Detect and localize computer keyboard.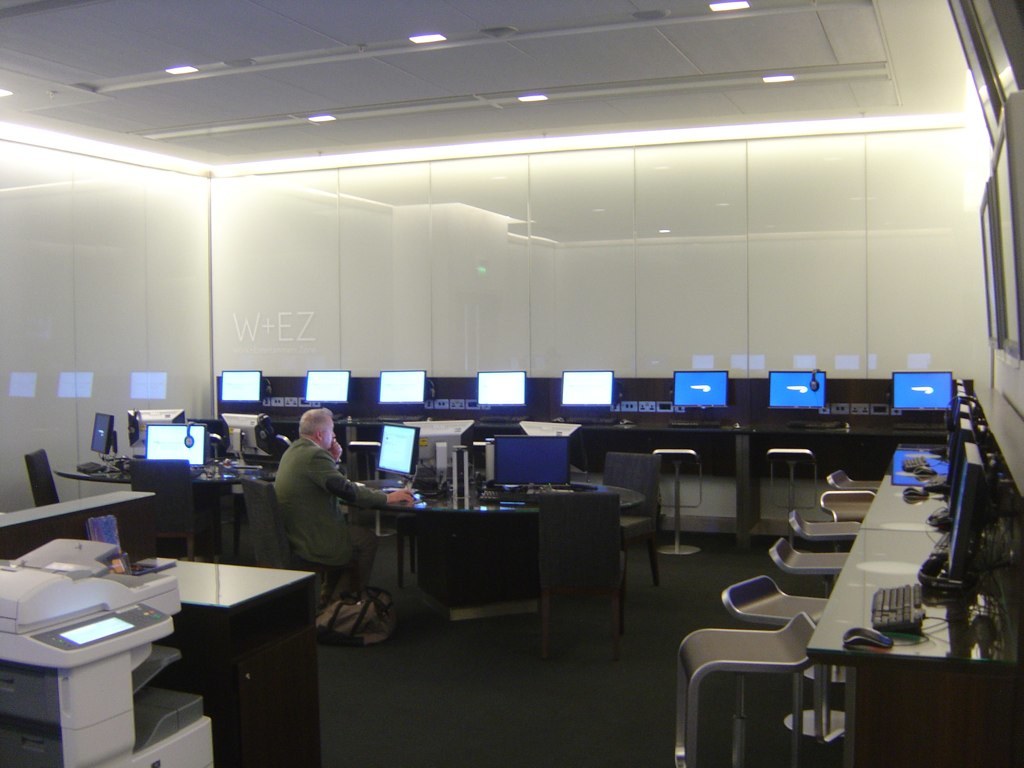
Localized at x1=895 y1=421 x2=944 y2=432.
